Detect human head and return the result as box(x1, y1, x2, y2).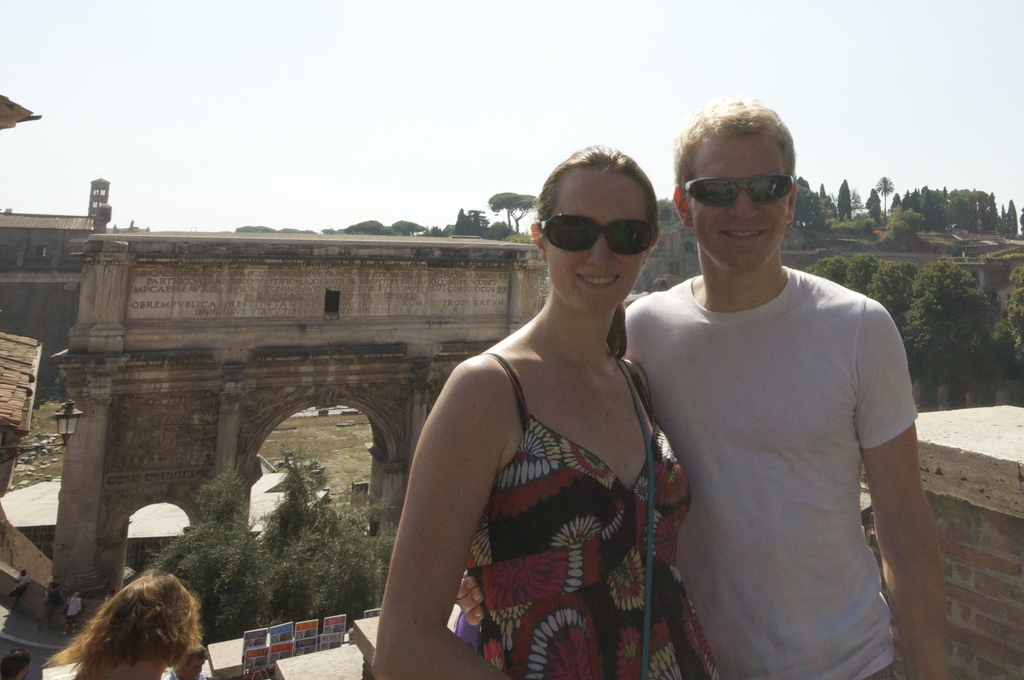
box(179, 636, 211, 675).
